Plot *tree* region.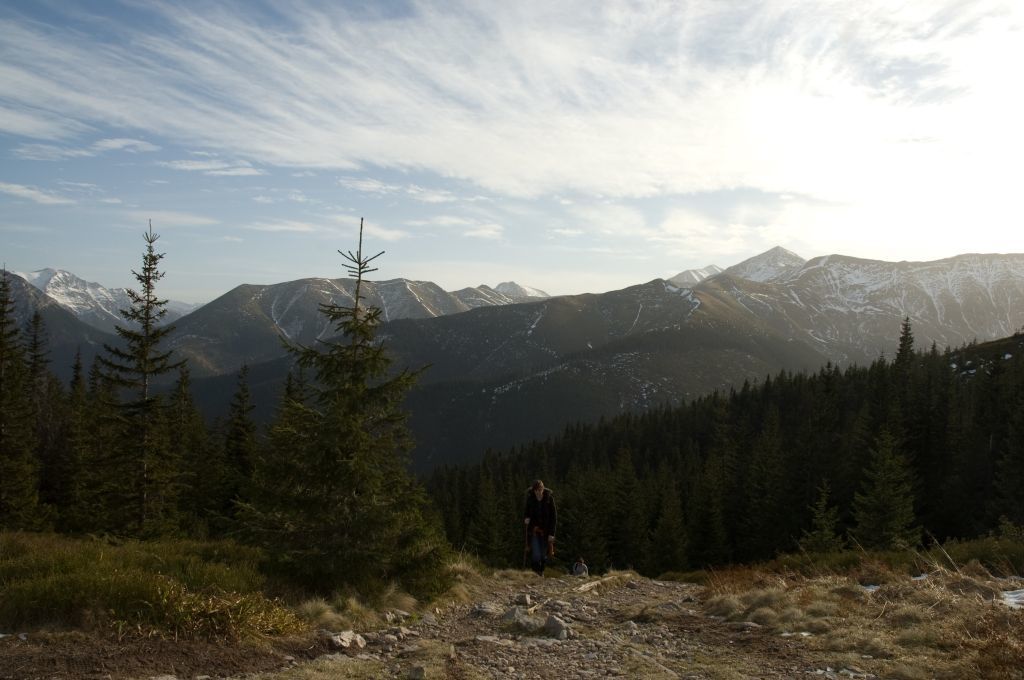
Plotted at BBox(89, 216, 205, 566).
